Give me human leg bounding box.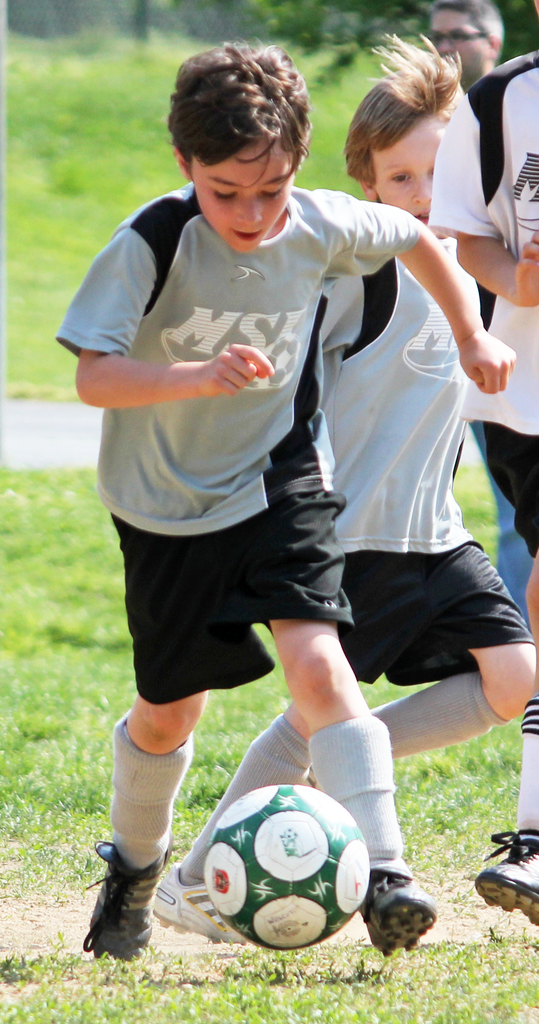
region(462, 420, 538, 919).
